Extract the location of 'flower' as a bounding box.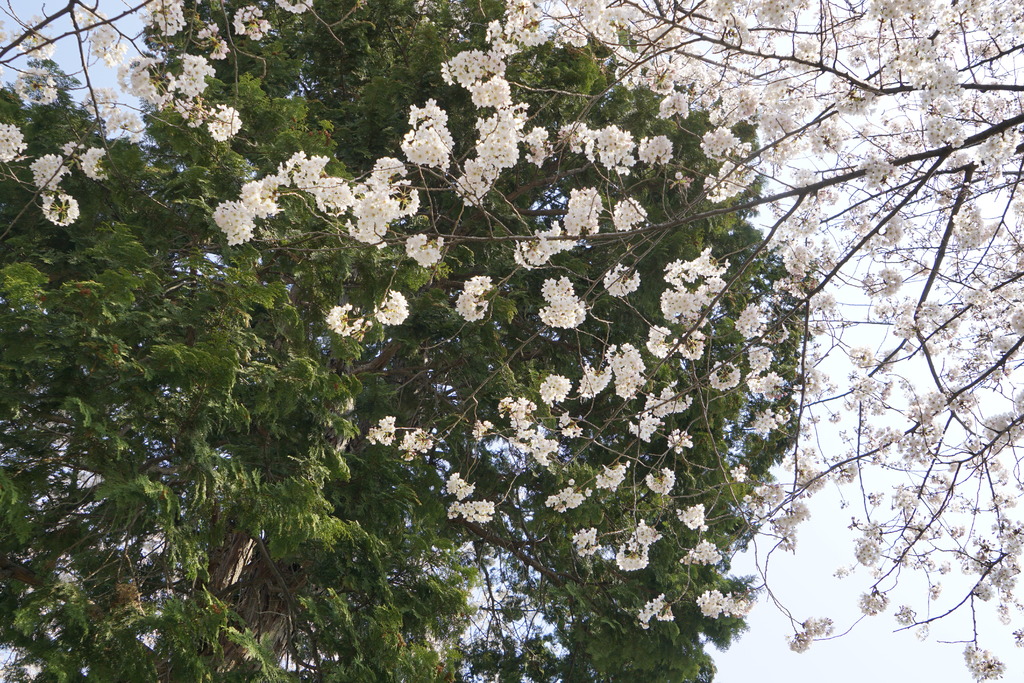
604:263:640:298.
